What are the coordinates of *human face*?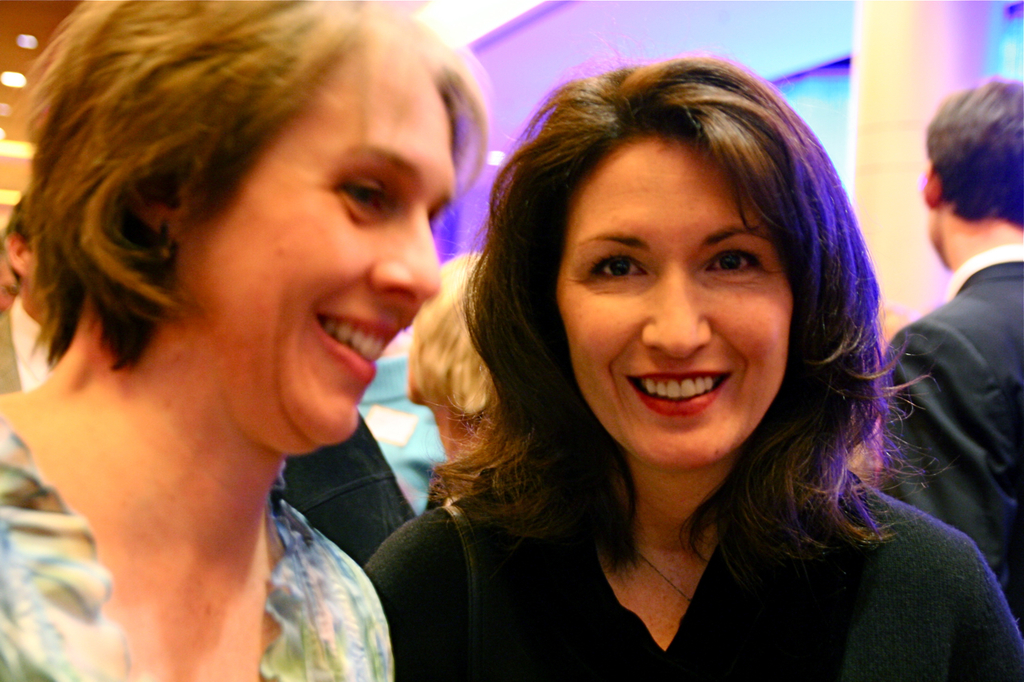
(x1=556, y1=139, x2=795, y2=466).
